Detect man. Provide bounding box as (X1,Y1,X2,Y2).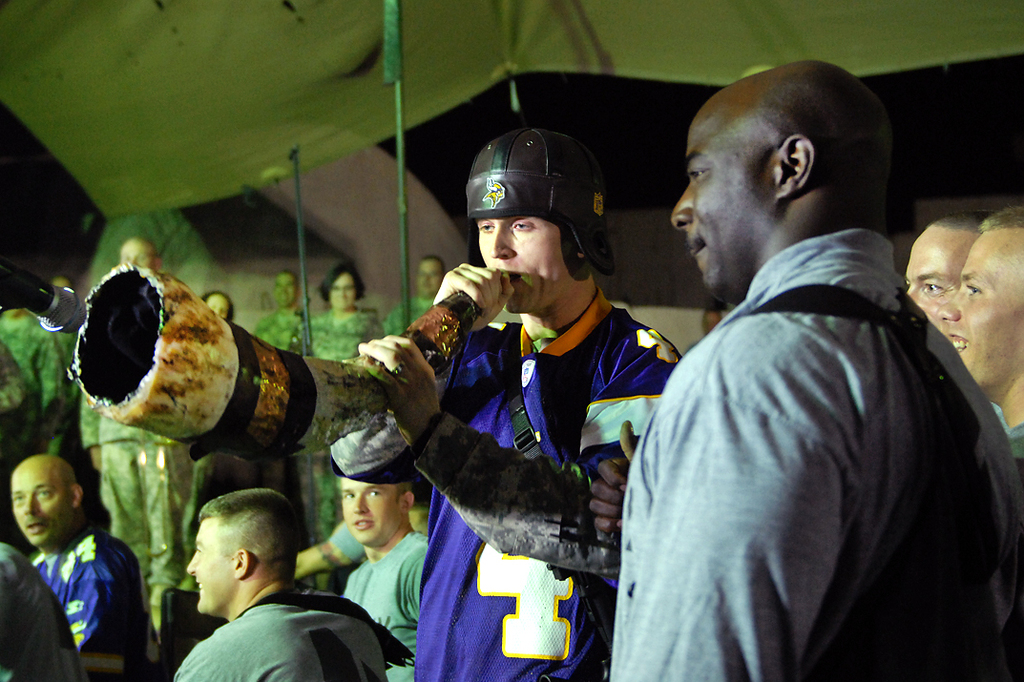
(252,264,303,354).
